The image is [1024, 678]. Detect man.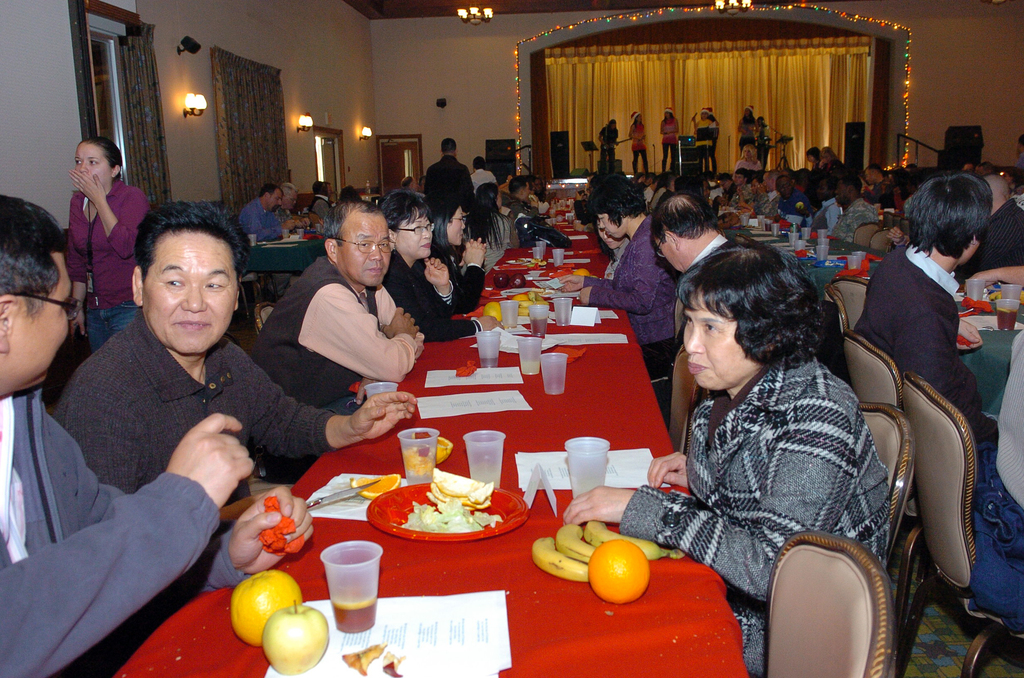
Detection: {"left": 425, "top": 137, "right": 477, "bottom": 213}.
